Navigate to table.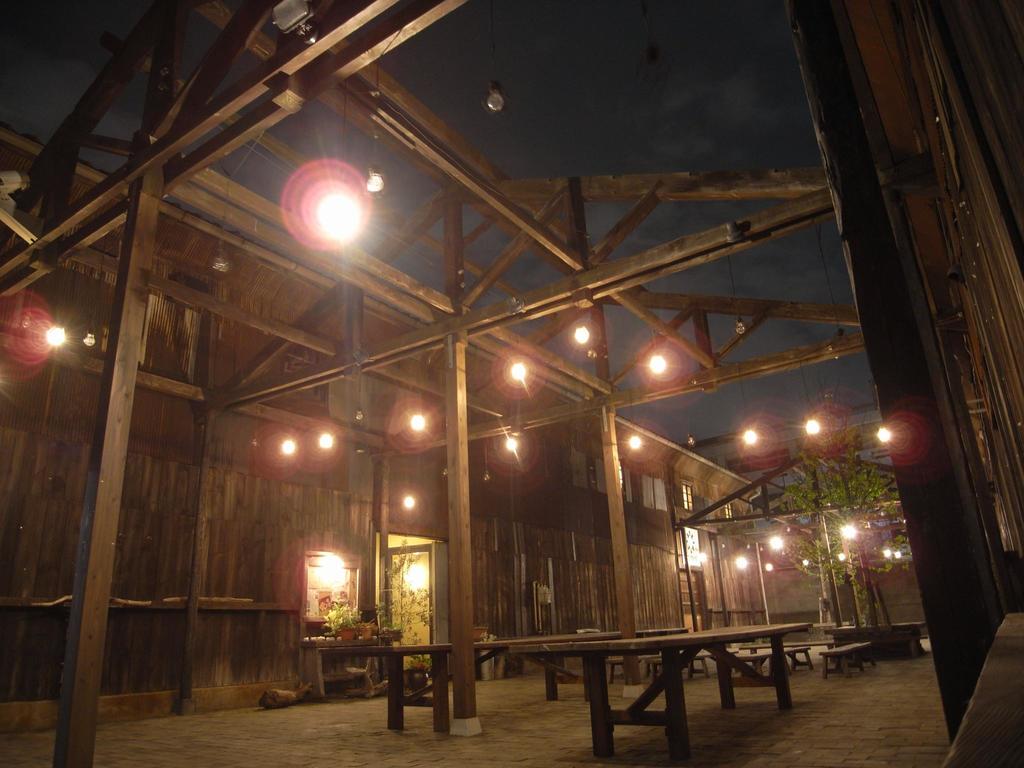
Navigation target: BBox(481, 612, 833, 728).
